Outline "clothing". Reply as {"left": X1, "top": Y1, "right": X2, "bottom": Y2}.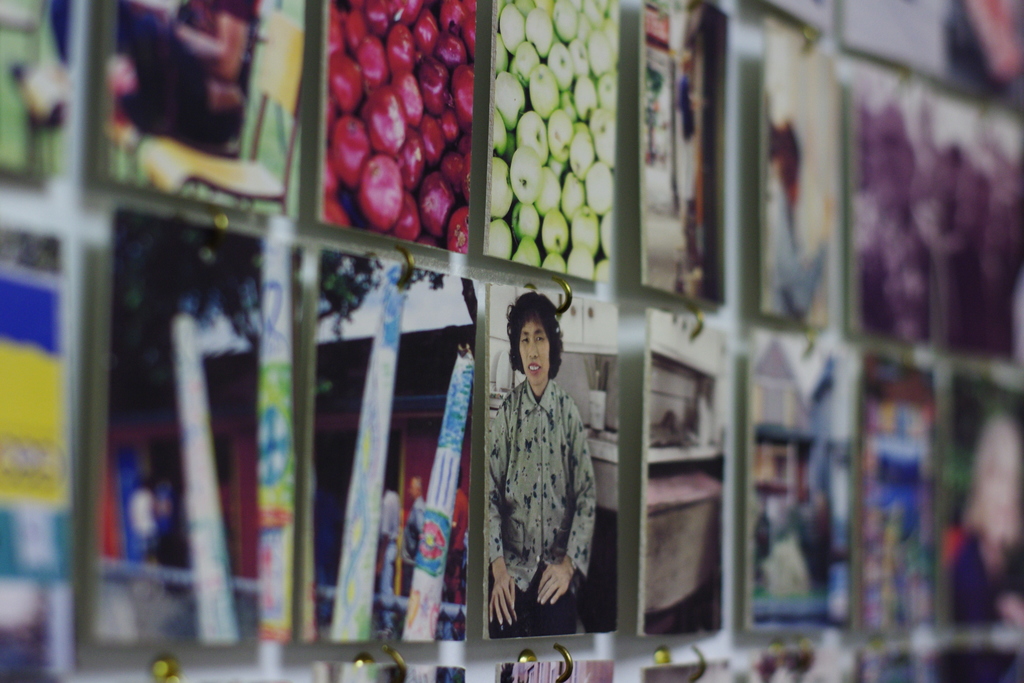
{"left": 480, "top": 341, "right": 598, "bottom": 625}.
